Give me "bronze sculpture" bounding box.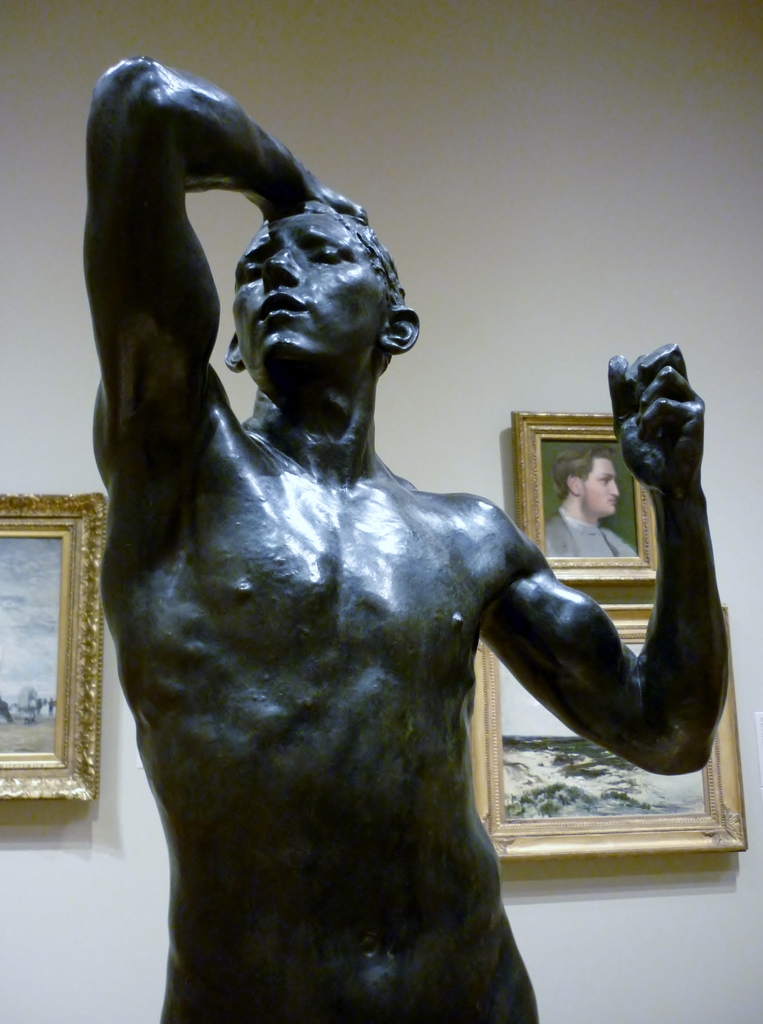
bbox=(41, 115, 744, 984).
